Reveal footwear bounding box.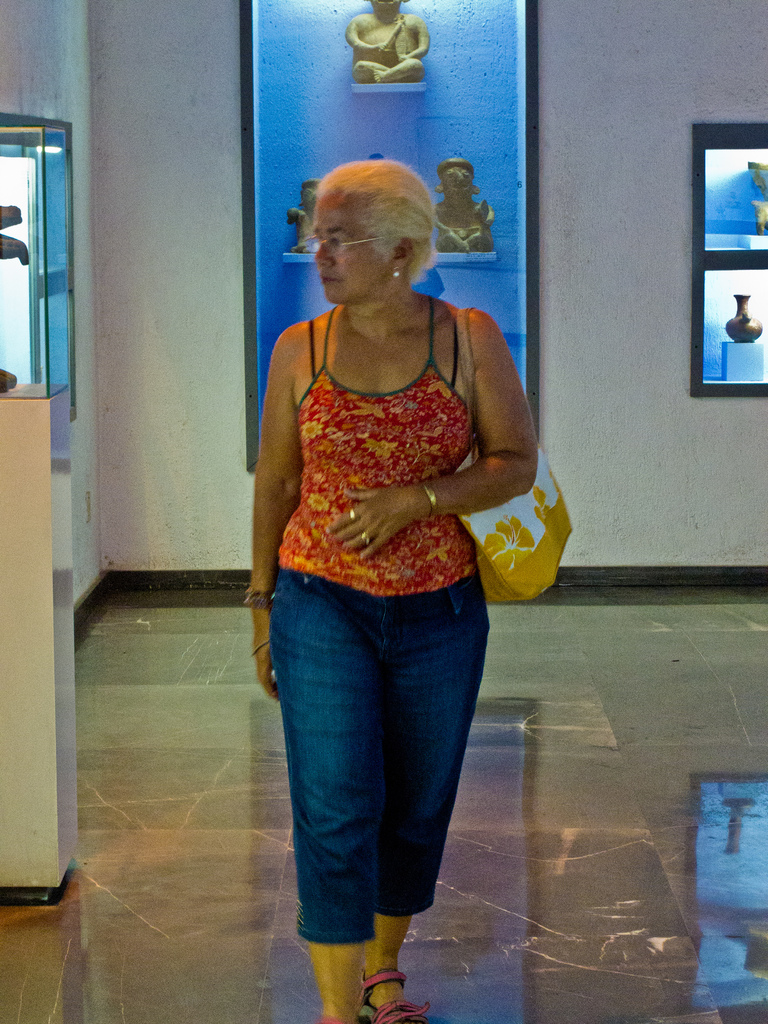
Revealed: (left=364, top=972, right=432, bottom=1023).
